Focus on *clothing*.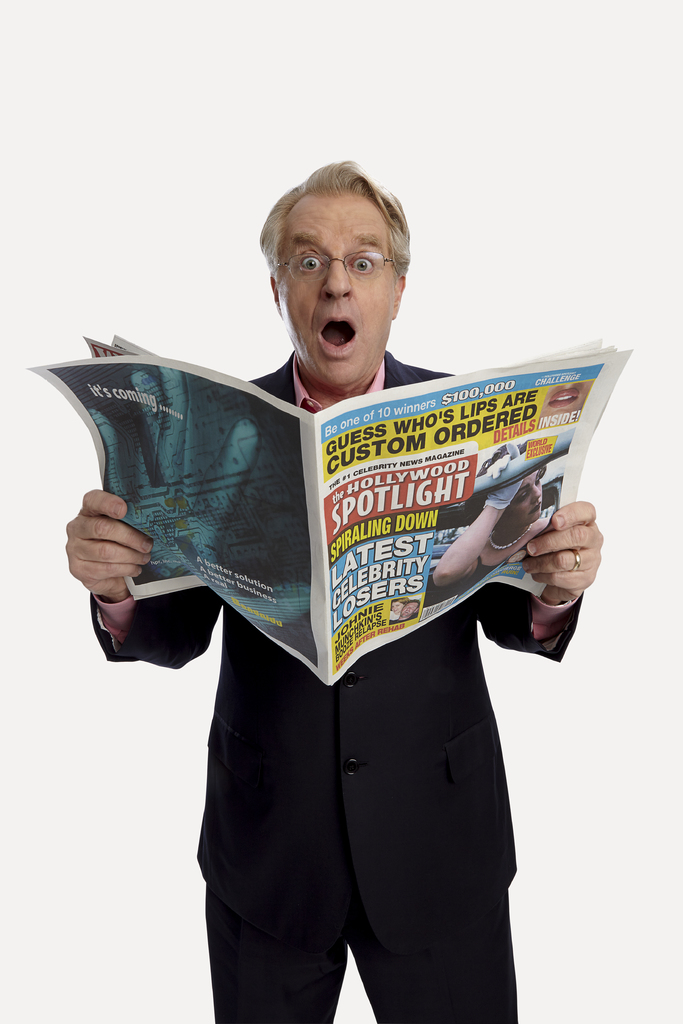
Focused at {"left": 90, "top": 367, "right": 584, "bottom": 948}.
